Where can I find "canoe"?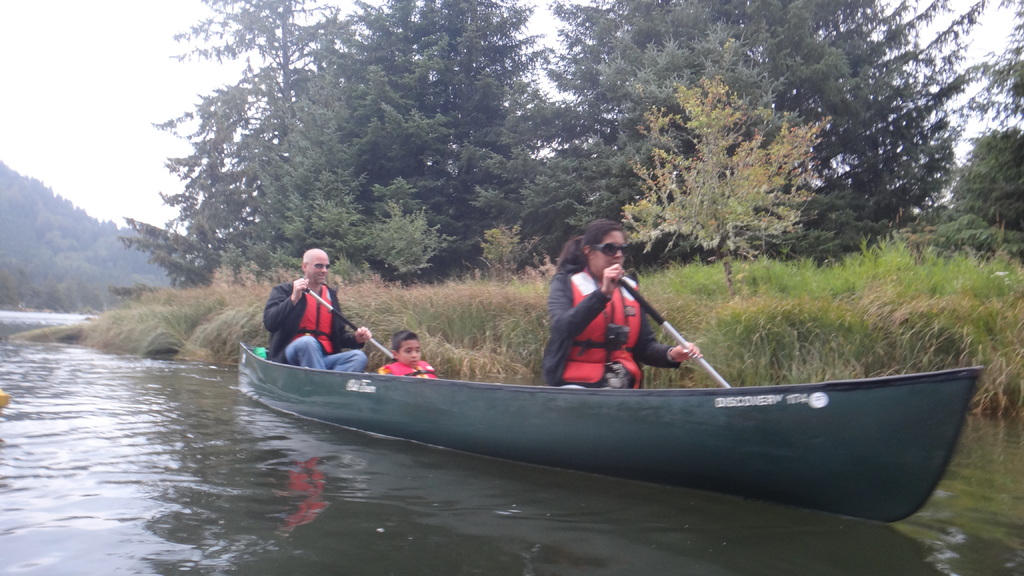
You can find it at <box>237,338,985,517</box>.
